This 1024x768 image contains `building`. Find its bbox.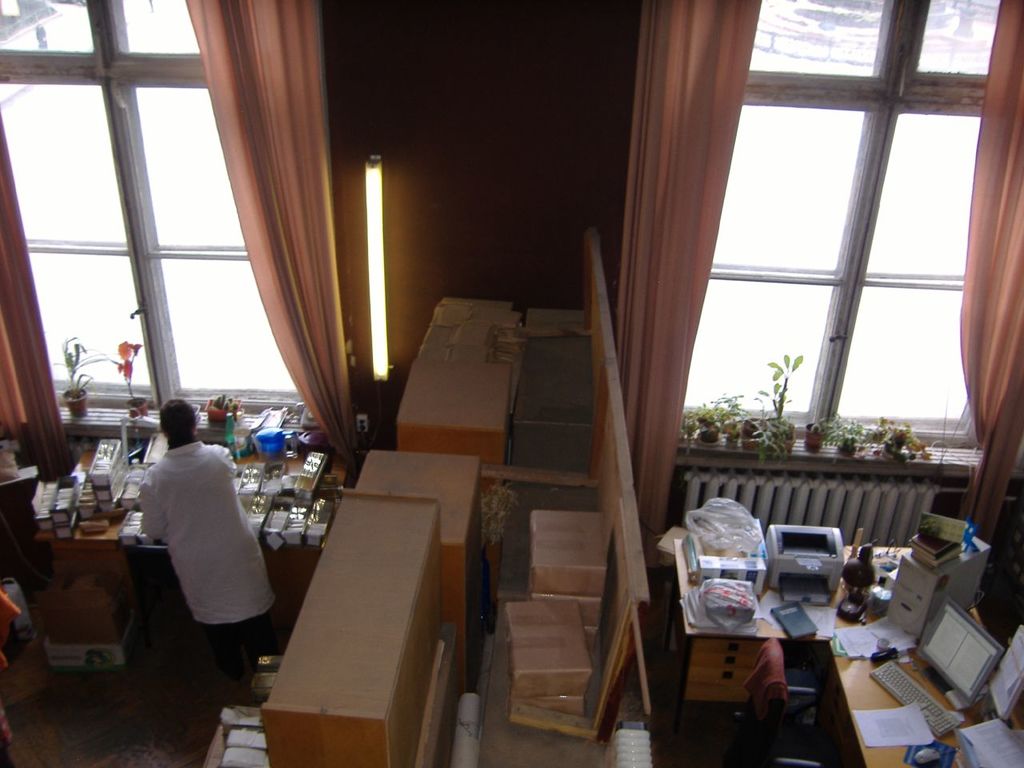
detection(0, 0, 1023, 767).
